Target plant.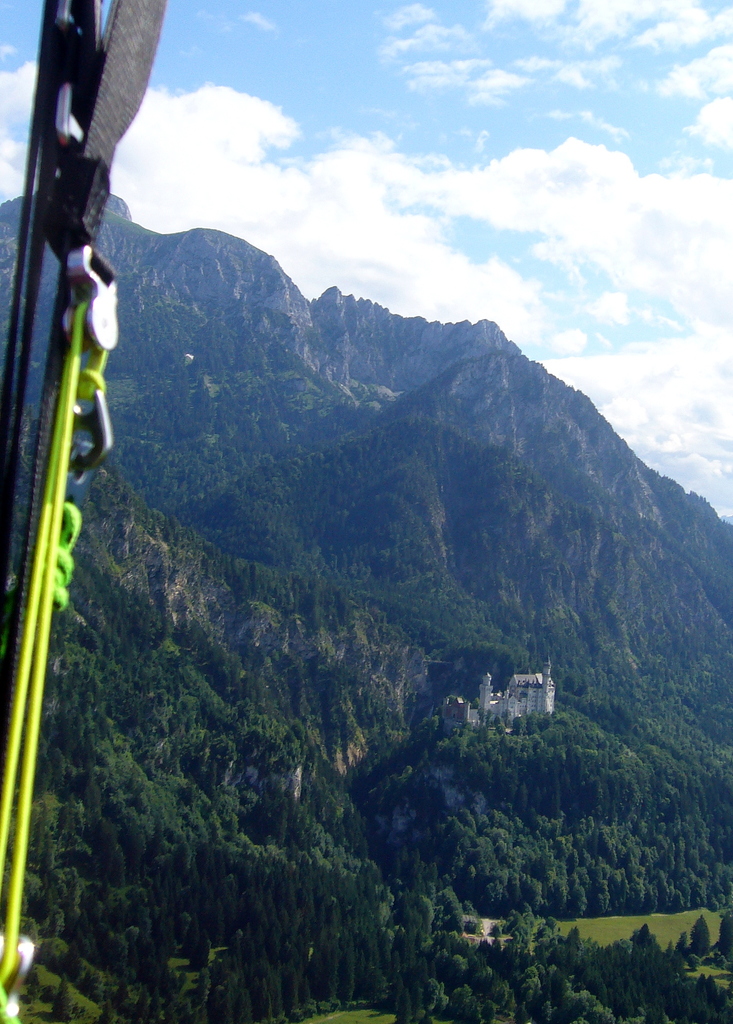
Target region: (688,906,723,968).
